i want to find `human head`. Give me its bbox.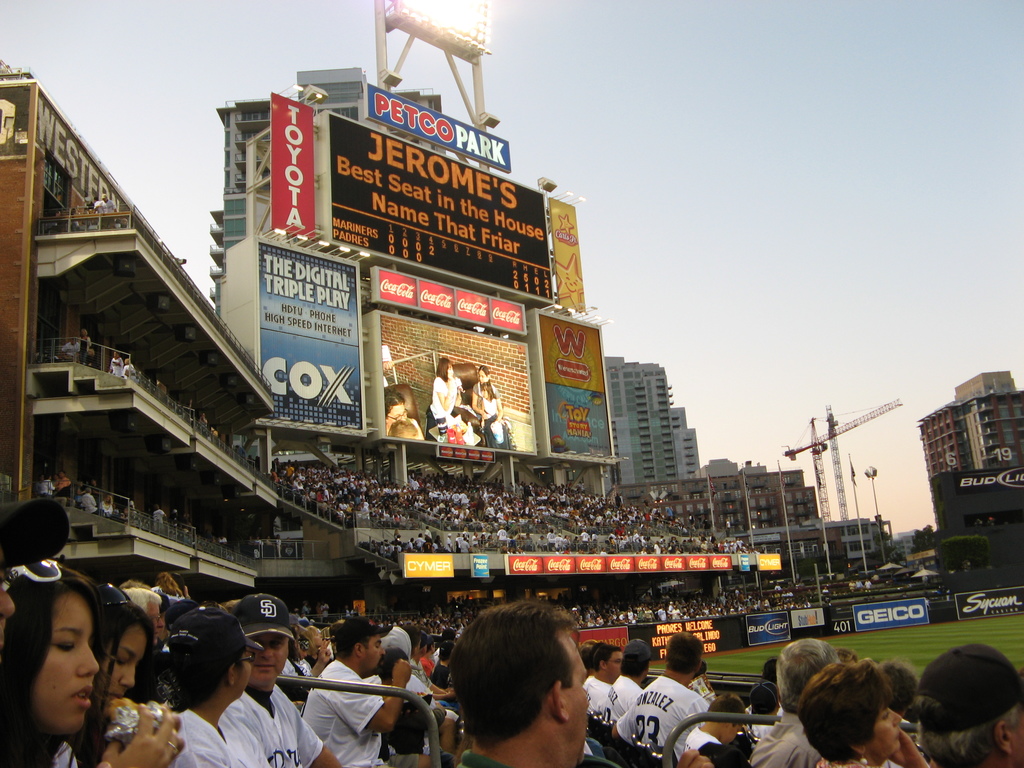
x1=578 y1=643 x2=593 y2=668.
